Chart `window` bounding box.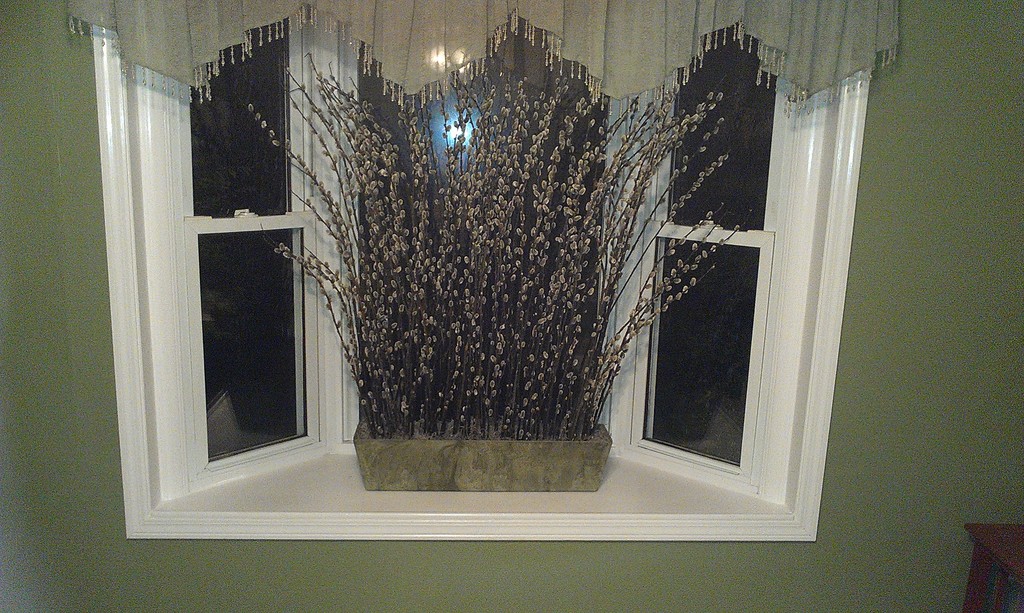
Charted: BBox(119, 17, 850, 527).
